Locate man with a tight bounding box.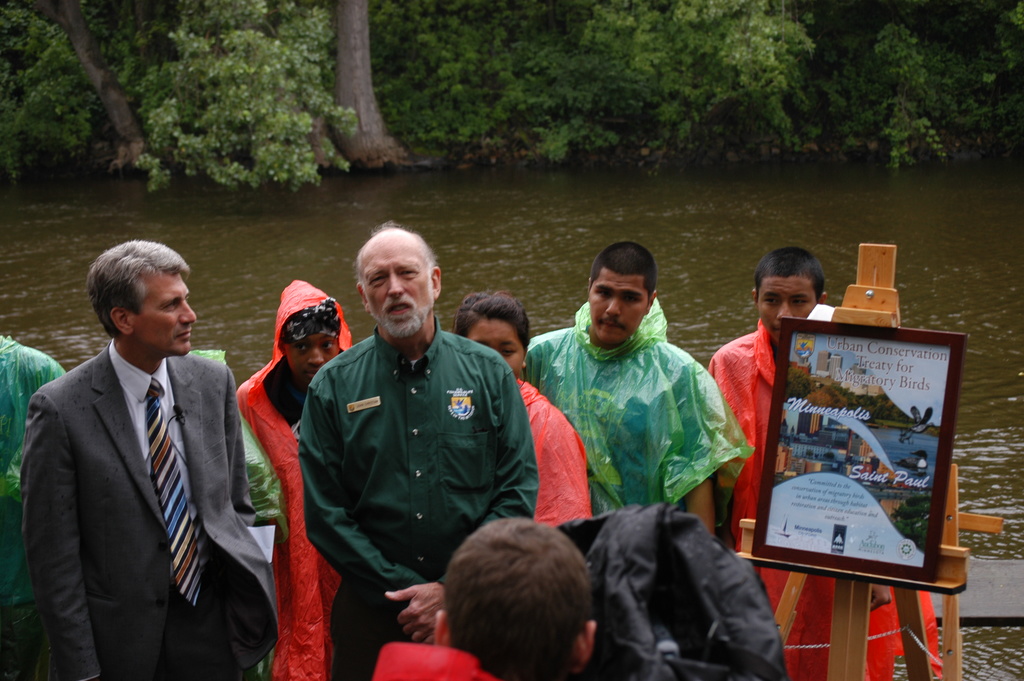
bbox(25, 242, 275, 680).
